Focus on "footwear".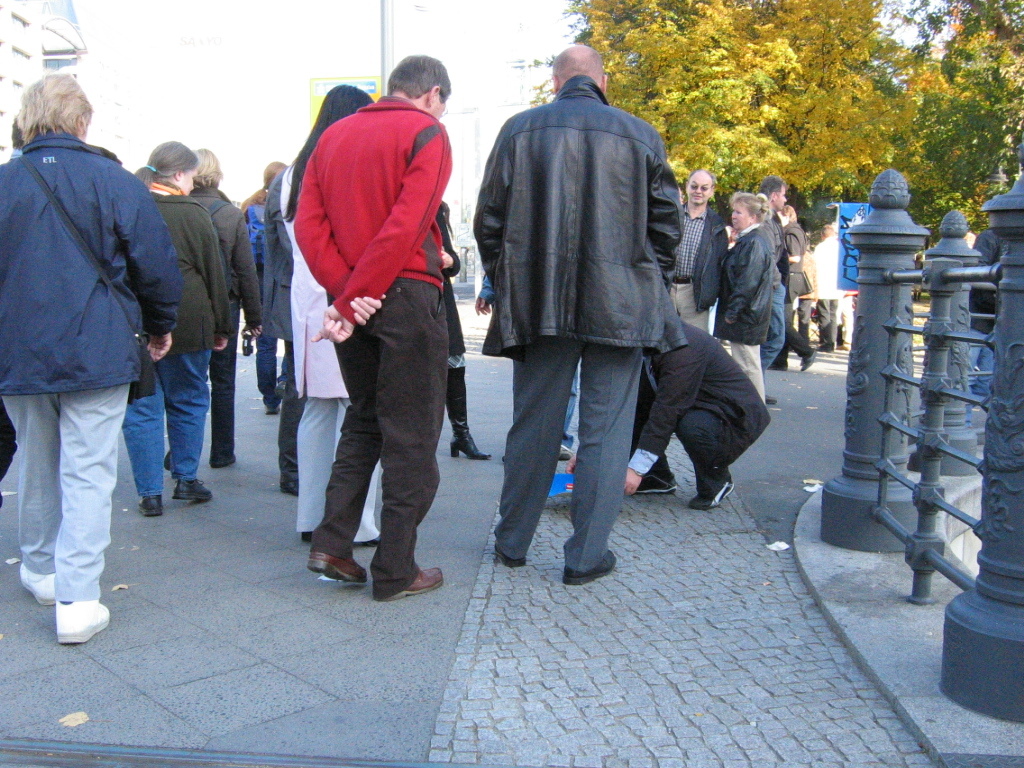
Focused at box(636, 470, 676, 494).
